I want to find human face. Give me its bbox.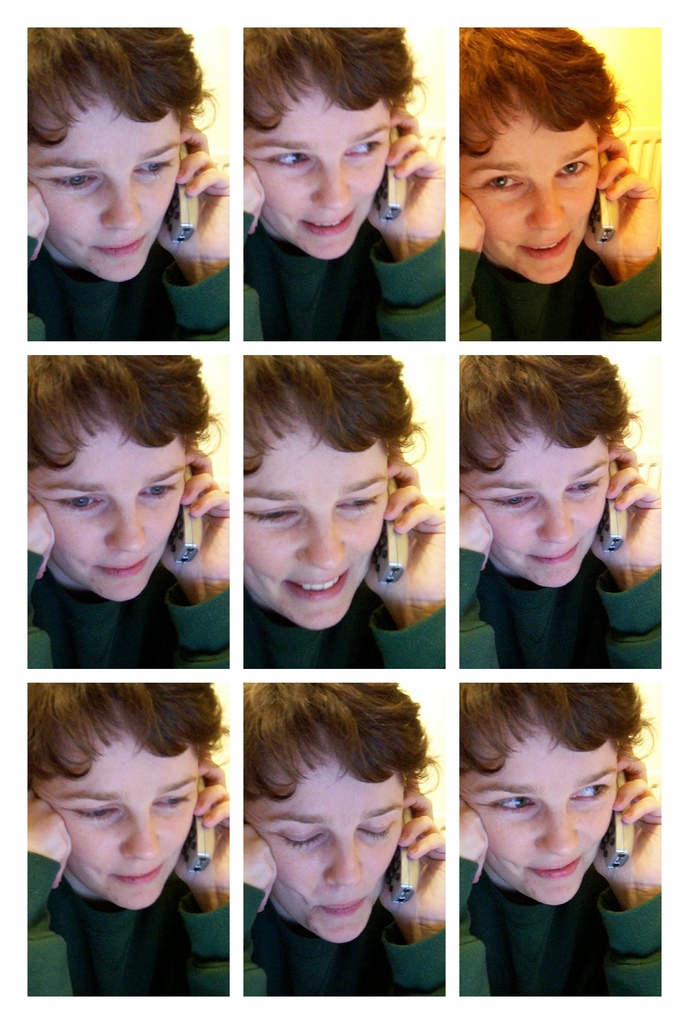
x1=461, y1=726, x2=622, y2=907.
